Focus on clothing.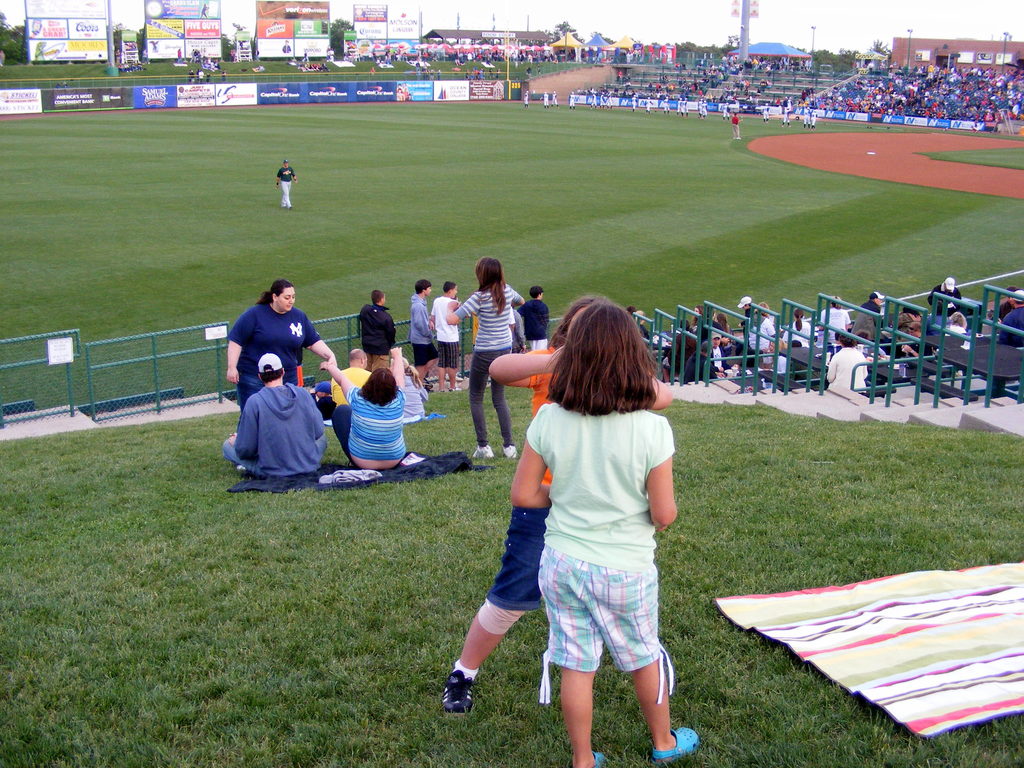
Focused at [683,351,719,378].
